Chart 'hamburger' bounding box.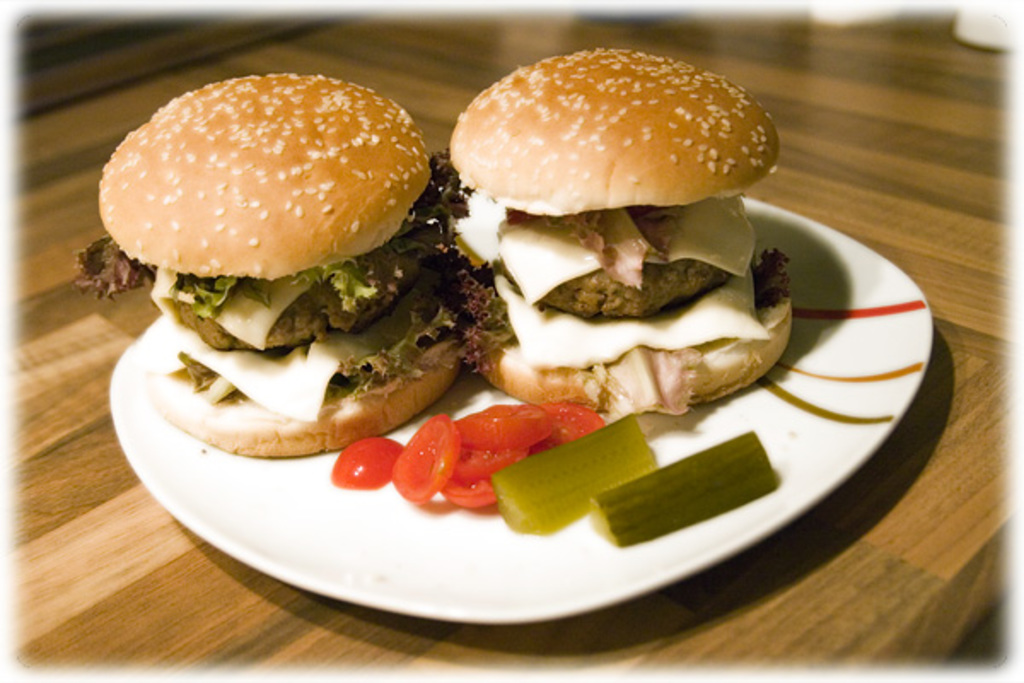
Charted: select_region(454, 43, 797, 417).
